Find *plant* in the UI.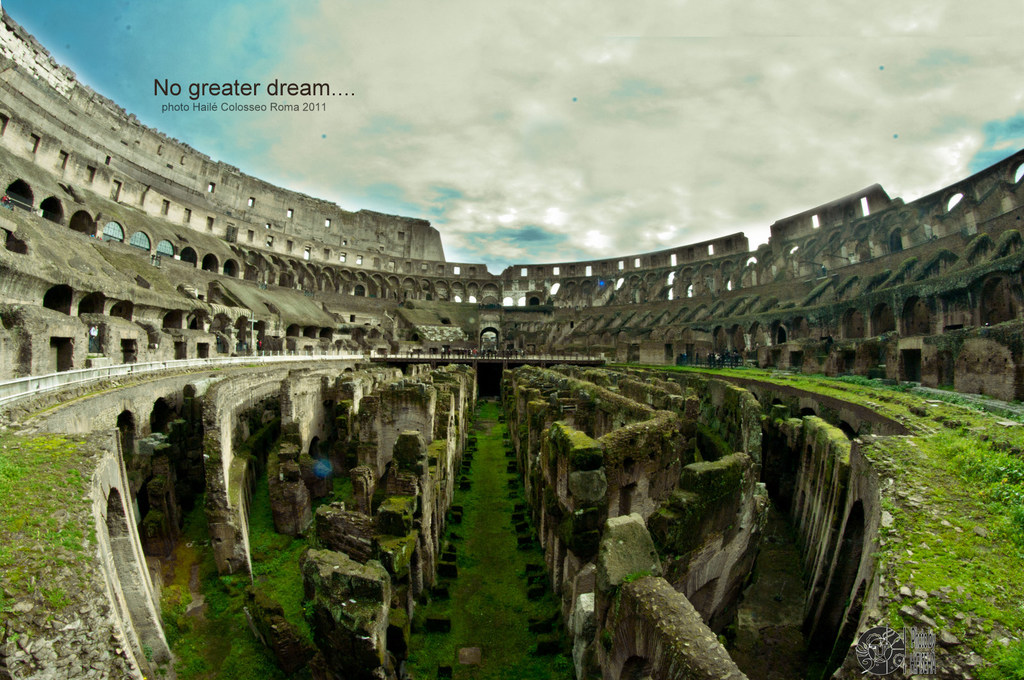
UI element at 542:367:555:380.
